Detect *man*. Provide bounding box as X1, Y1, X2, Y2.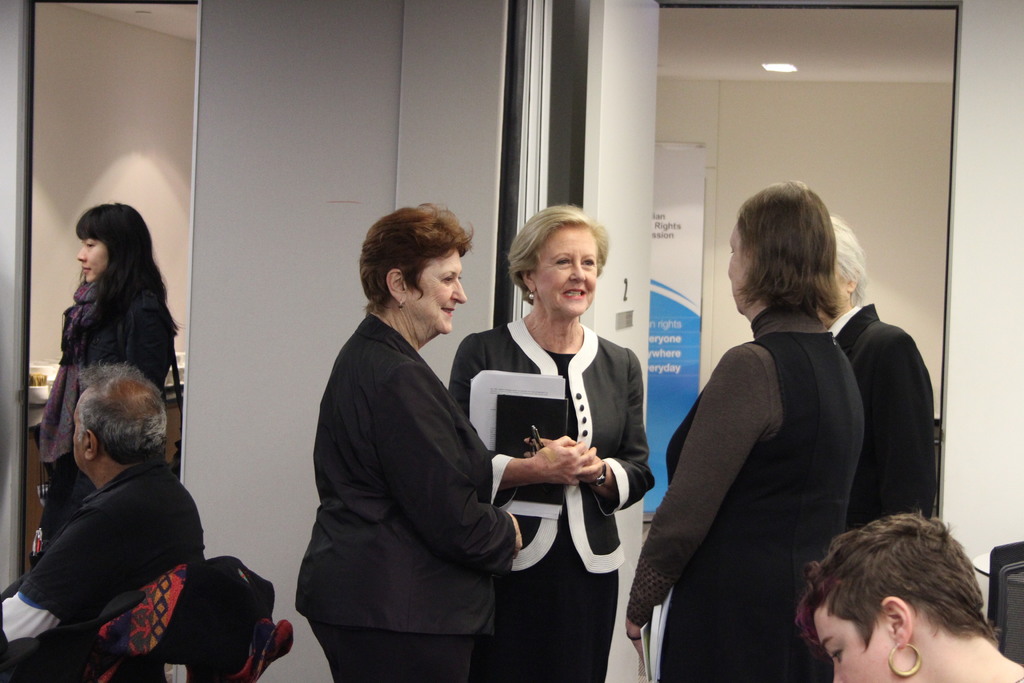
284, 190, 537, 679.
